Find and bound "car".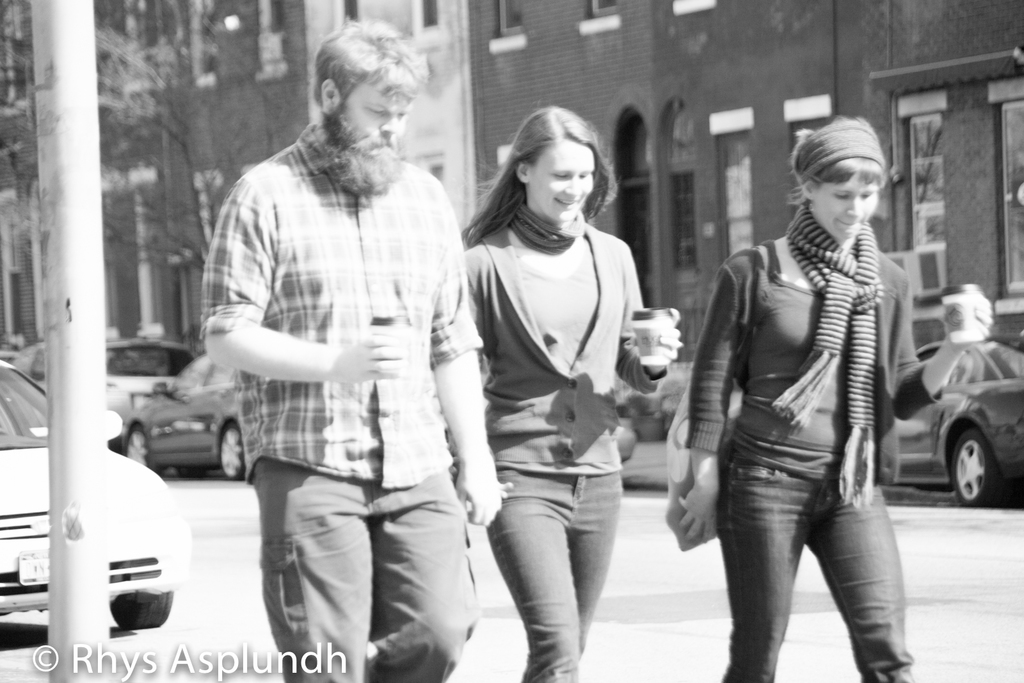
Bound: [x1=0, y1=360, x2=190, y2=635].
